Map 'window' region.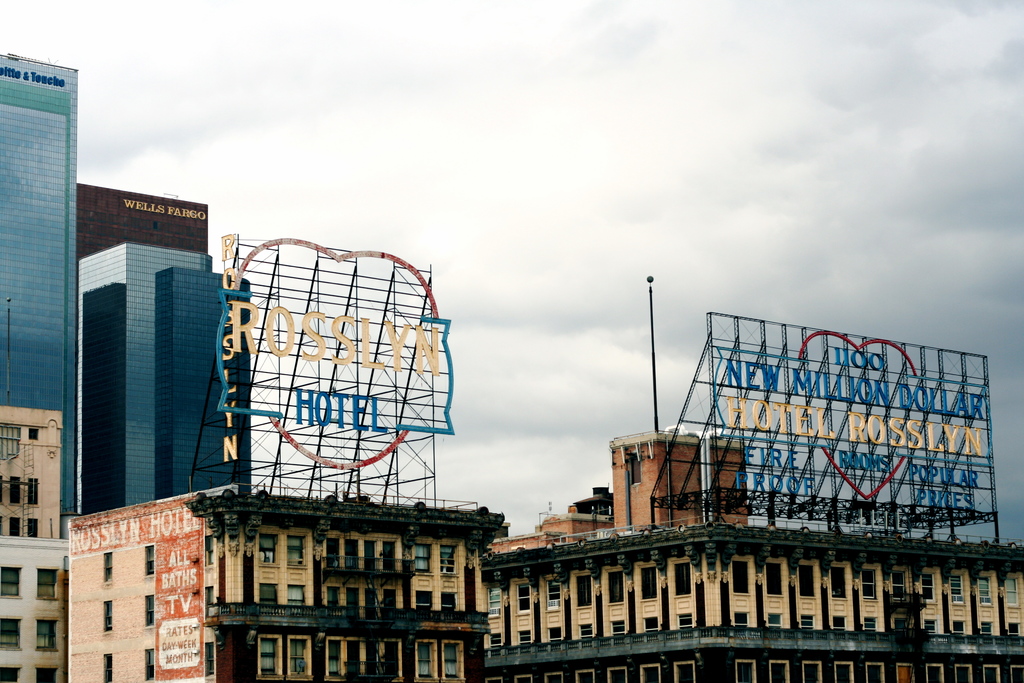
Mapped to [x1=952, y1=662, x2=971, y2=682].
